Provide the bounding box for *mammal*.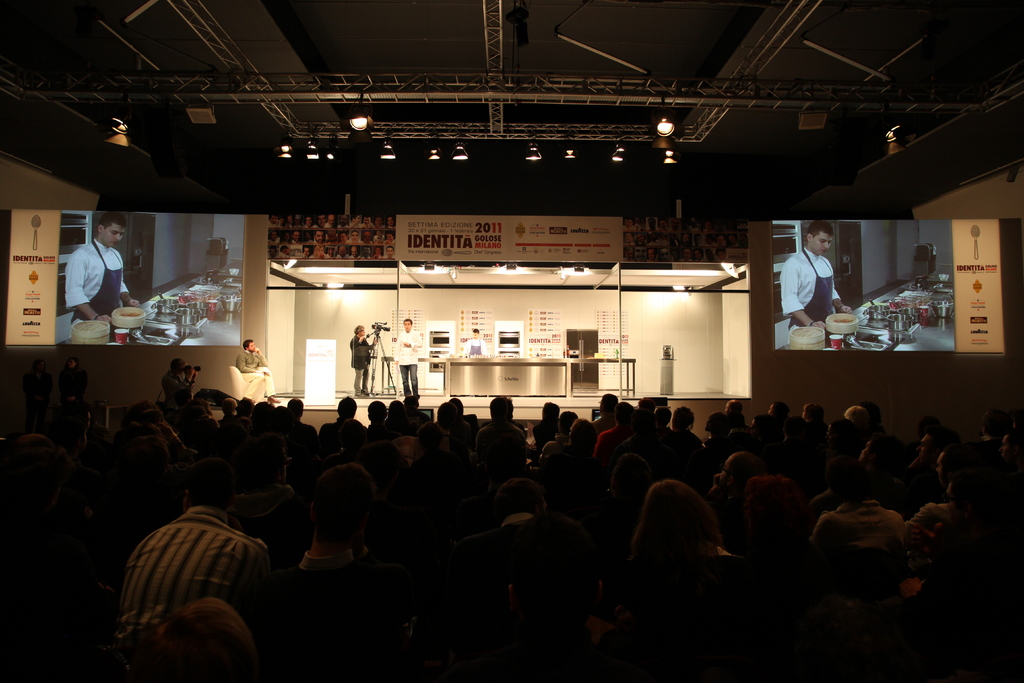
l=371, t=217, r=383, b=230.
